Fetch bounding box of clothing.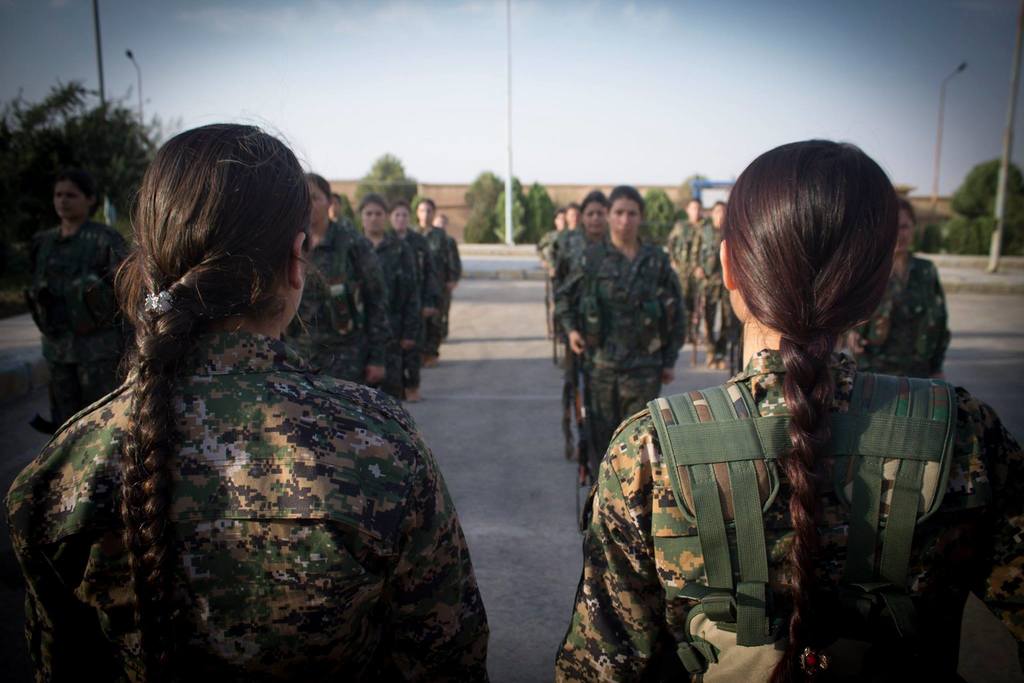
Bbox: <box>444,236,461,330</box>.
